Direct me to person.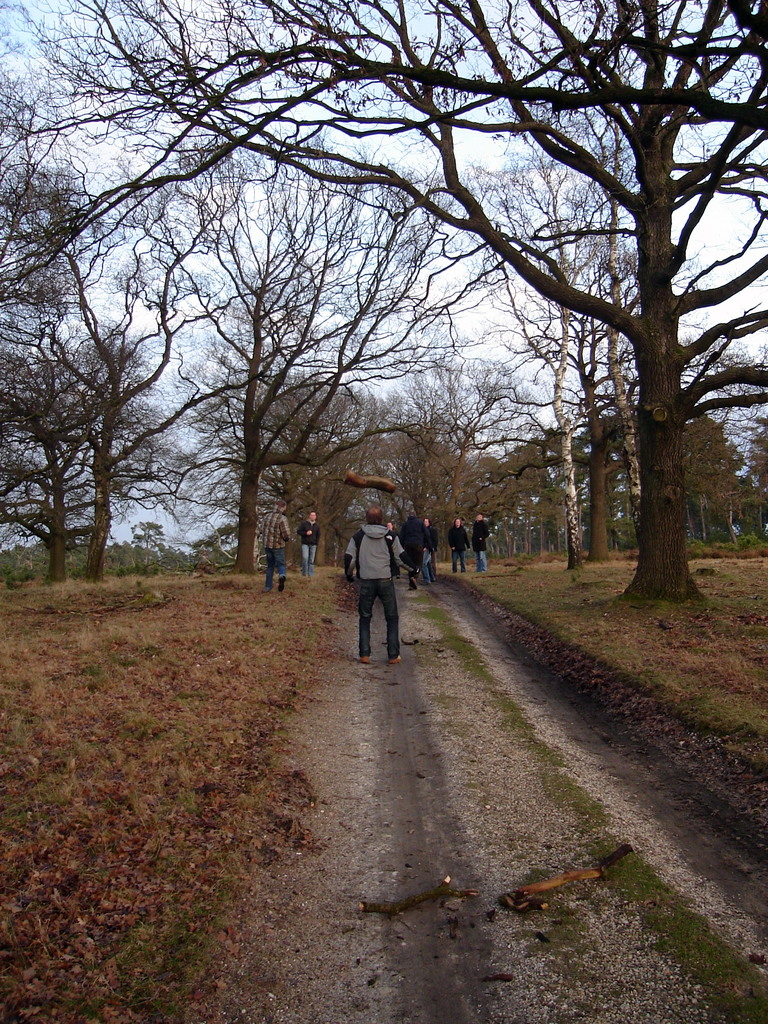
Direction: <bbox>403, 506, 433, 586</bbox>.
